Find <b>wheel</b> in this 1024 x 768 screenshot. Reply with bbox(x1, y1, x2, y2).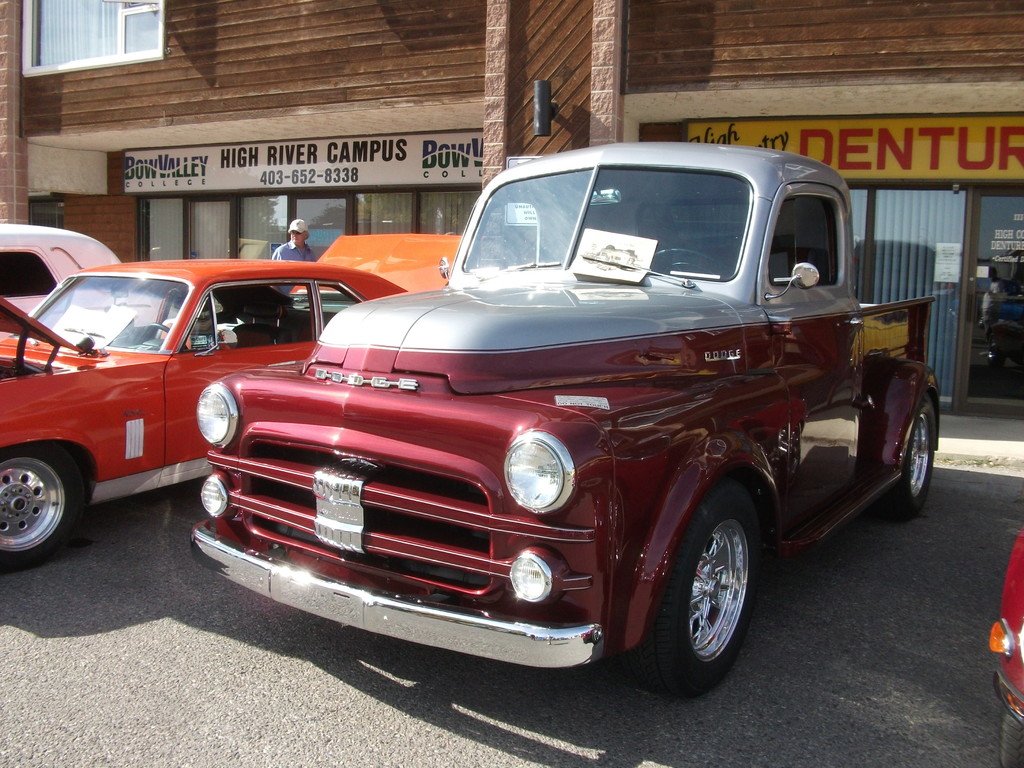
bbox(663, 501, 769, 685).
